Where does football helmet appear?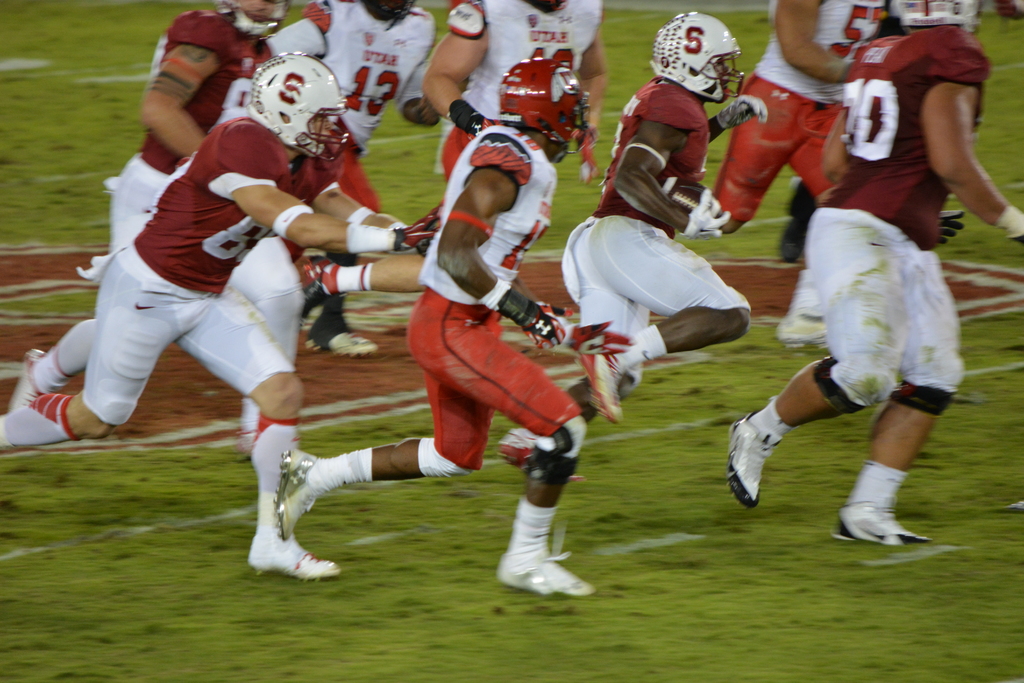
Appears at (x1=499, y1=55, x2=595, y2=140).
